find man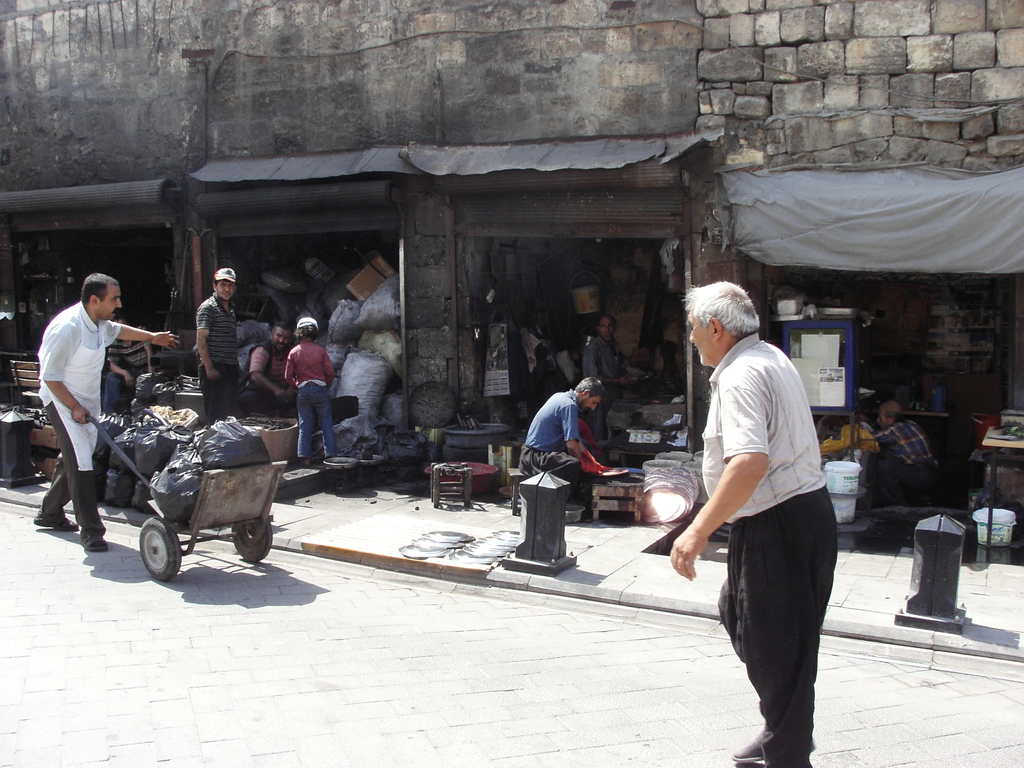
detection(518, 377, 611, 518)
